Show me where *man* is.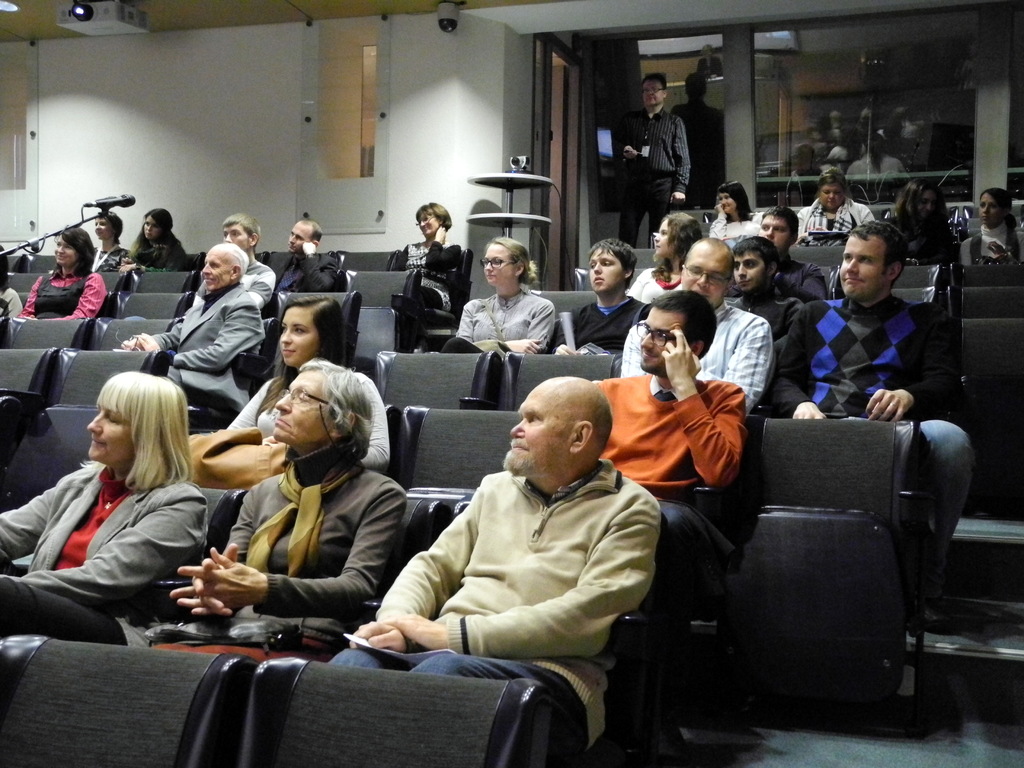
*man* is at [x1=359, y1=363, x2=677, y2=714].
